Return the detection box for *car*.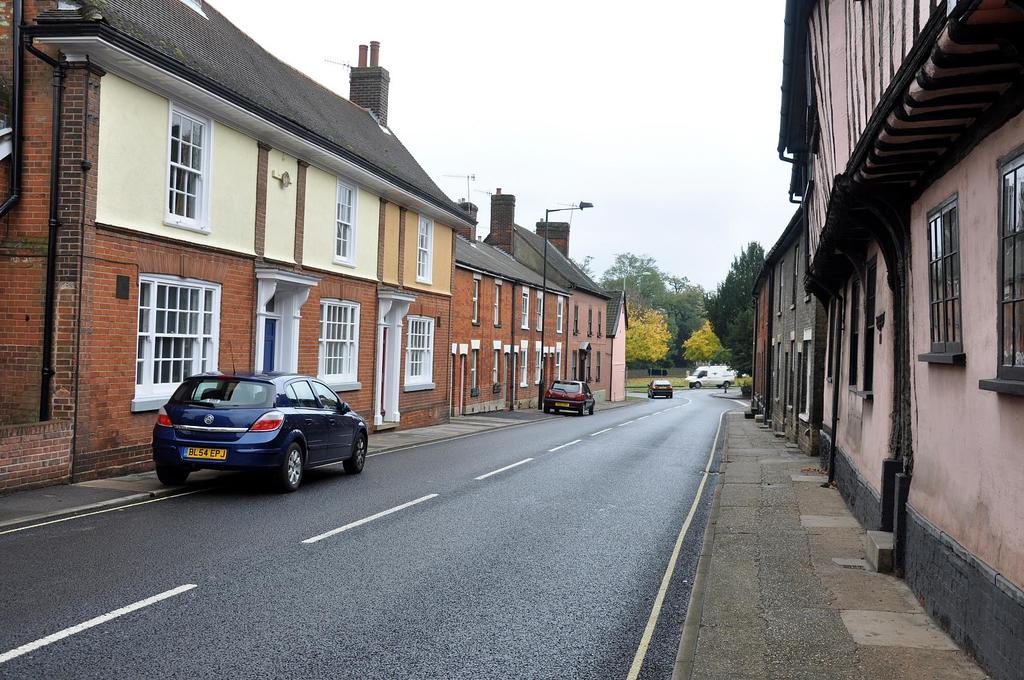
[150,367,374,486].
